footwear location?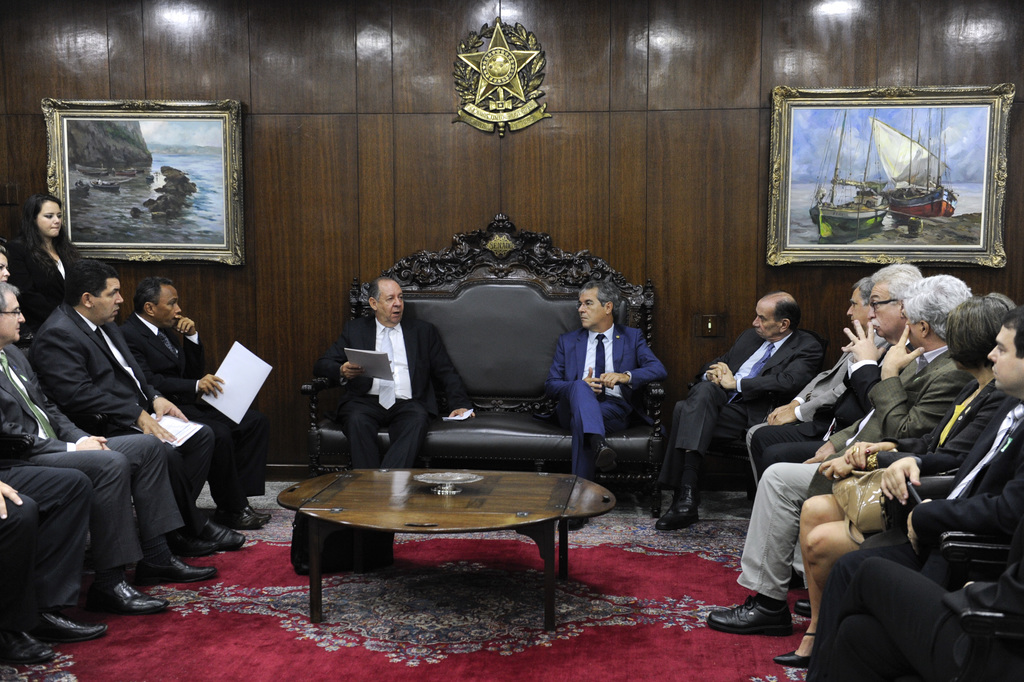
l=0, t=621, r=58, b=663
